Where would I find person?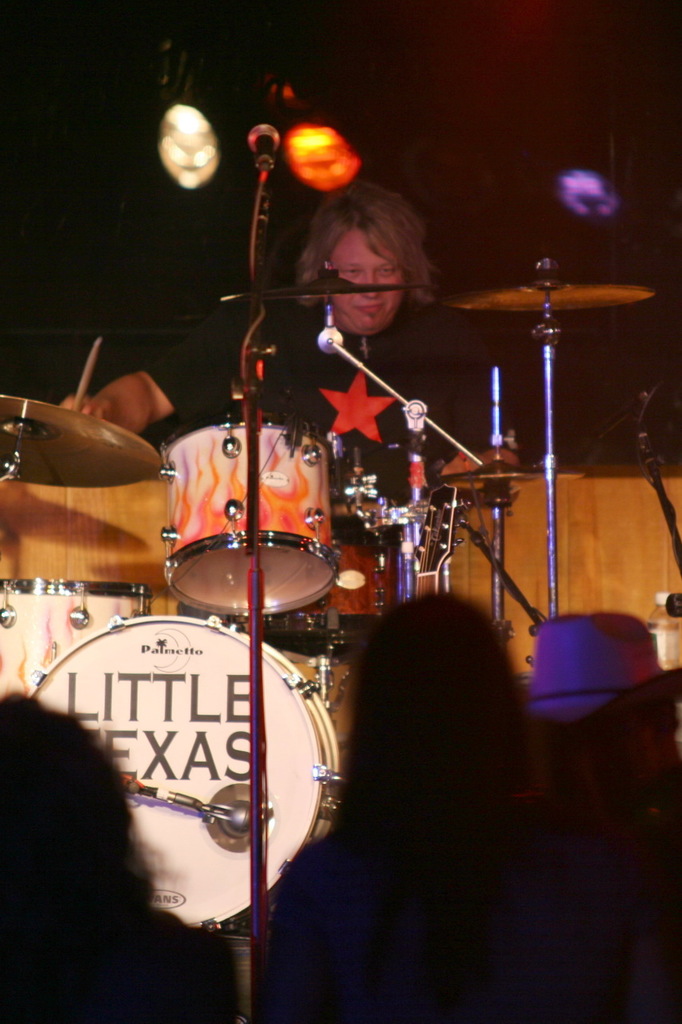
At [left=273, top=136, right=482, bottom=592].
